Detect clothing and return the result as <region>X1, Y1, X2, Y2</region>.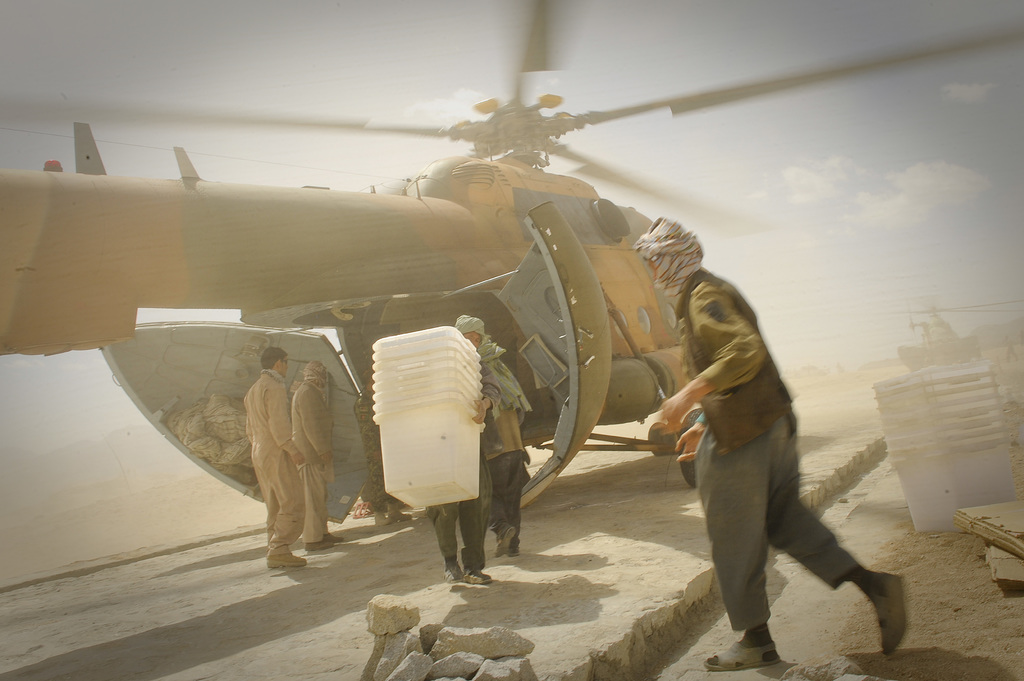
<region>481, 362, 534, 543</region>.
